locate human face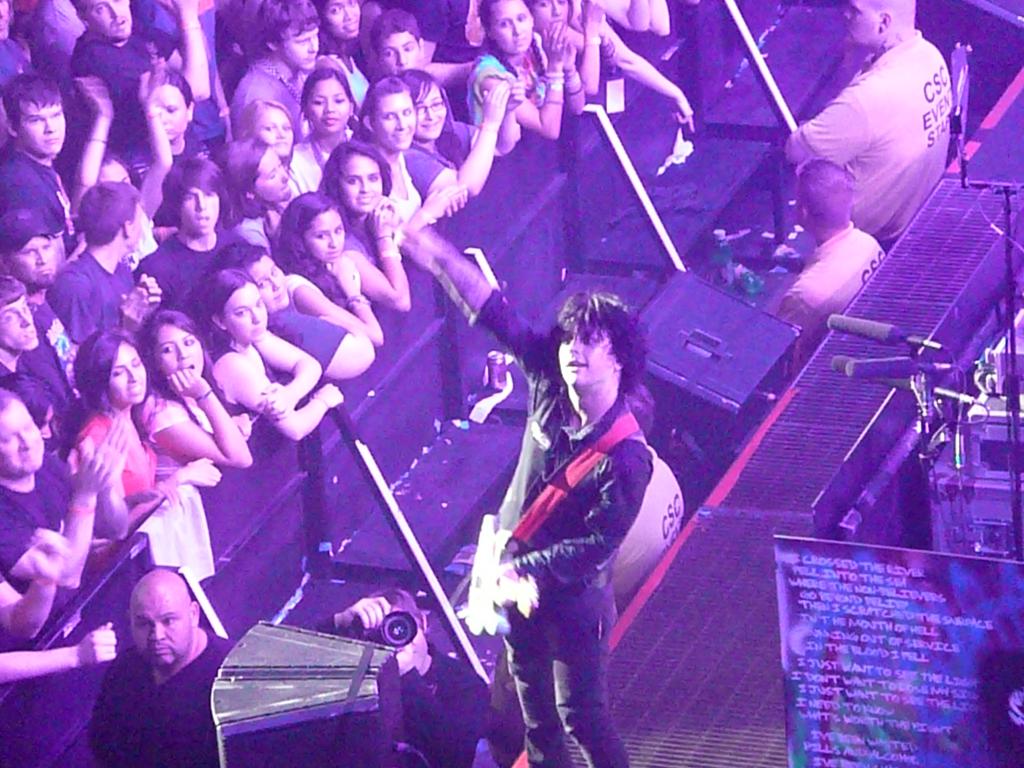
[252,255,286,307]
